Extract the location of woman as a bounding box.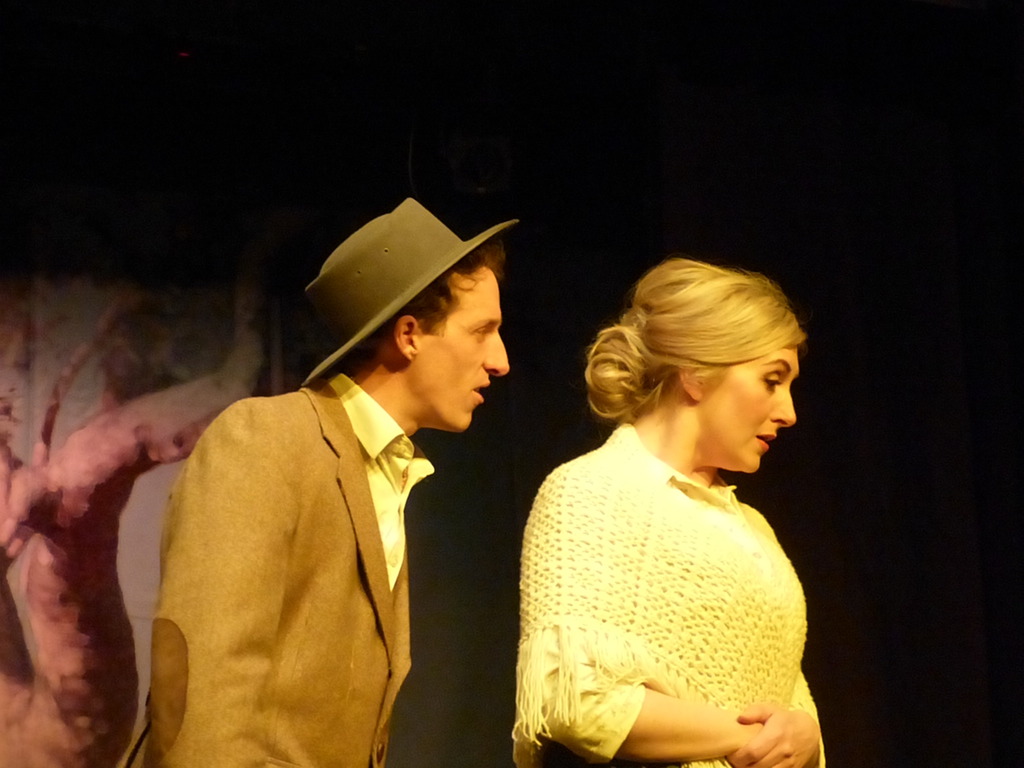
bbox(489, 251, 845, 751).
